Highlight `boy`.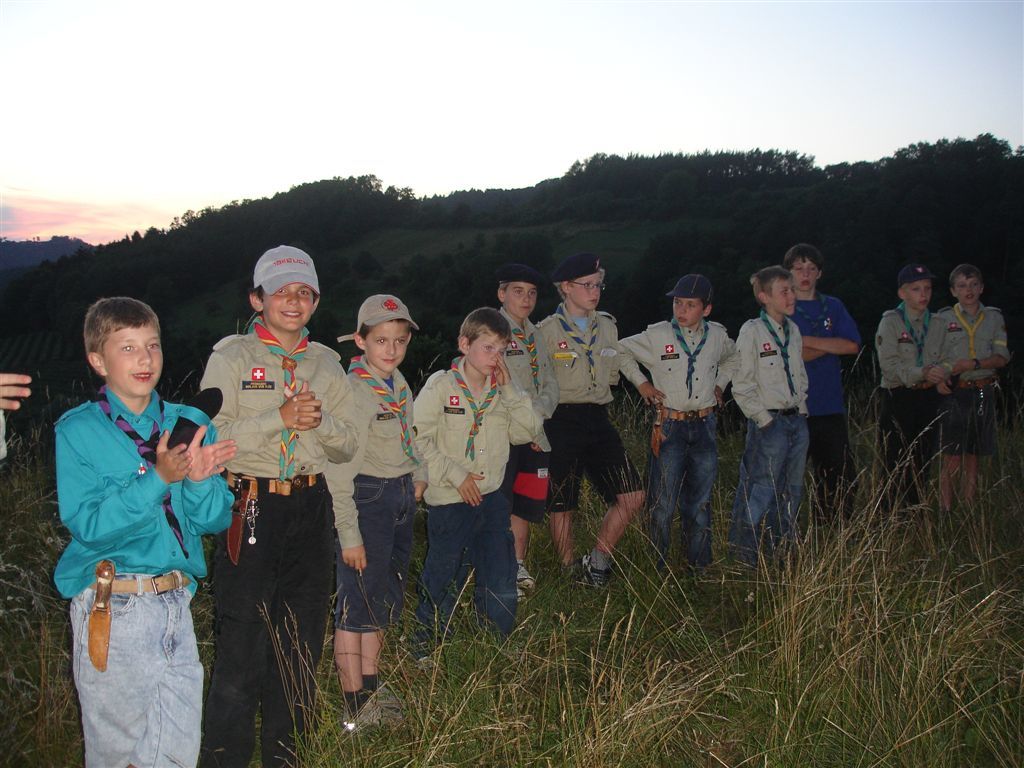
Highlighted region: bbox=[484, 265, 562, 594].
